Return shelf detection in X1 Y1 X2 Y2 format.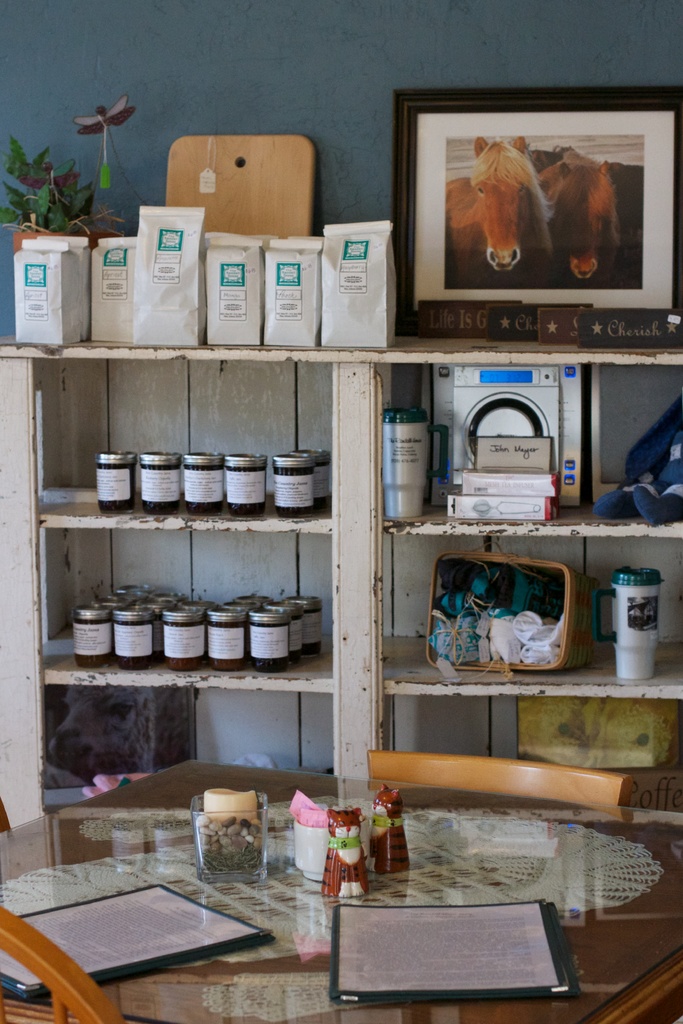
2 338 682 865.
